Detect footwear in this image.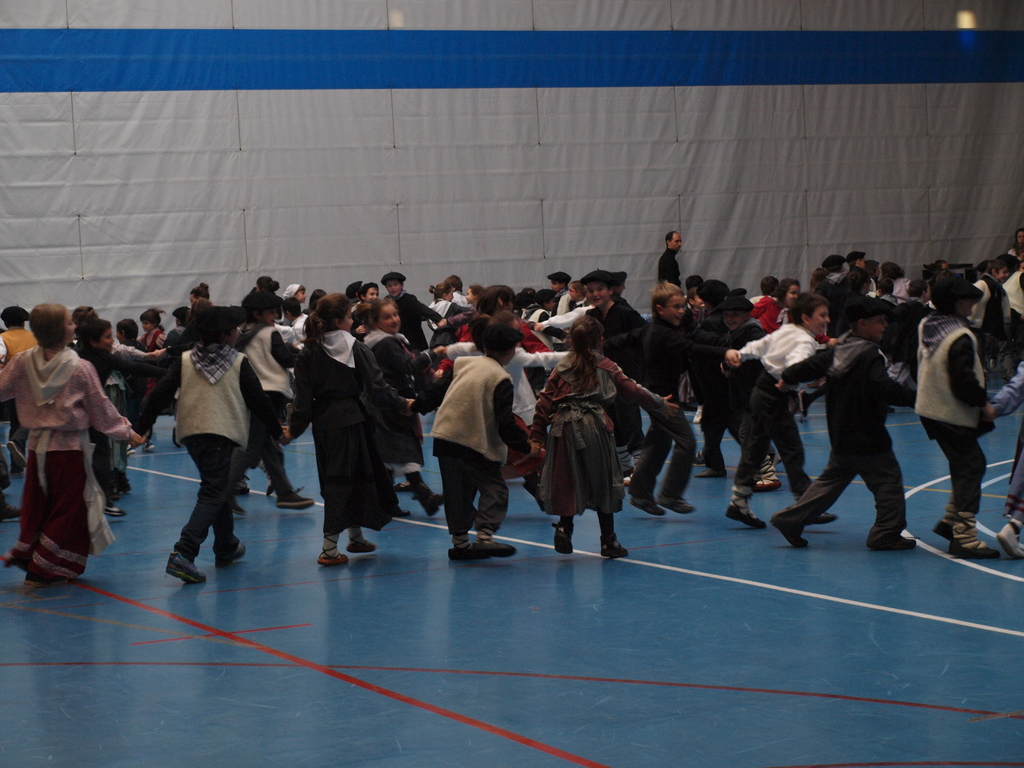
Detection: 995, 525, 1023, 559.
